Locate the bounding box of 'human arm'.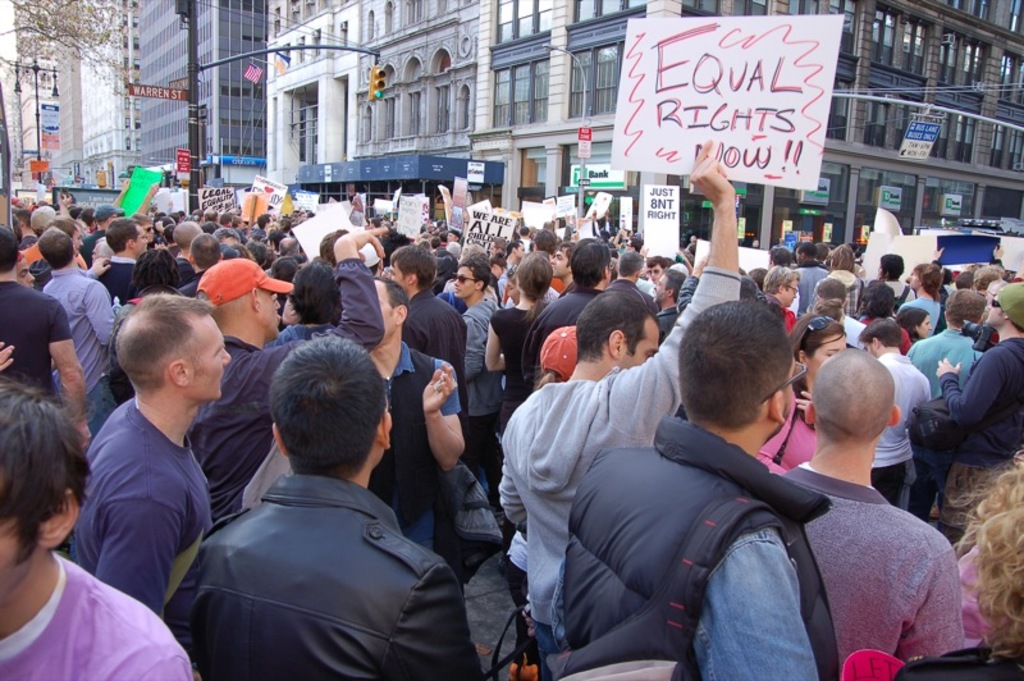
Bounding box: x1=250, y1=229, x2=385, y2=373.
